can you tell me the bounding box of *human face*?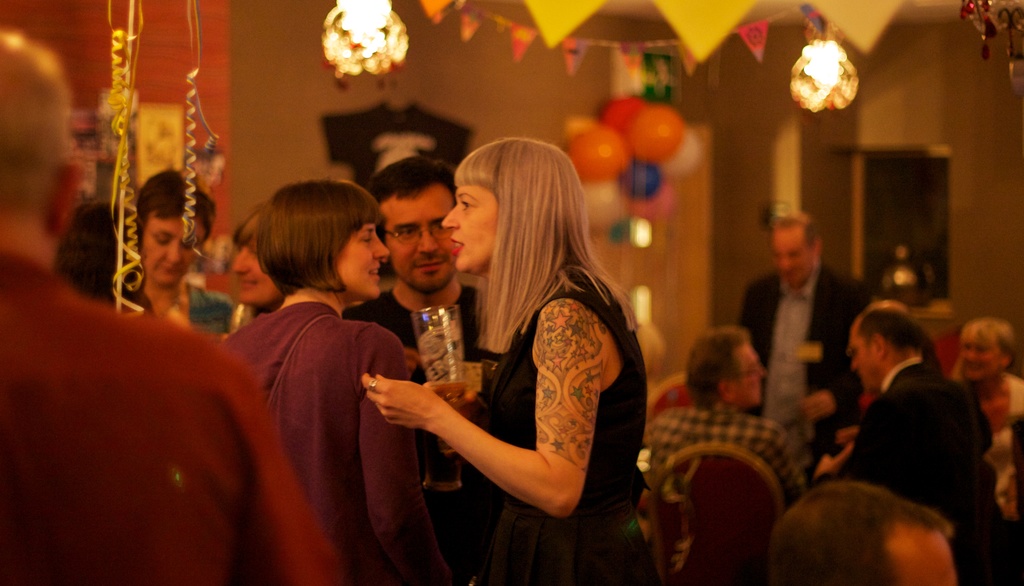
rect(333, 227, 391, 299).
